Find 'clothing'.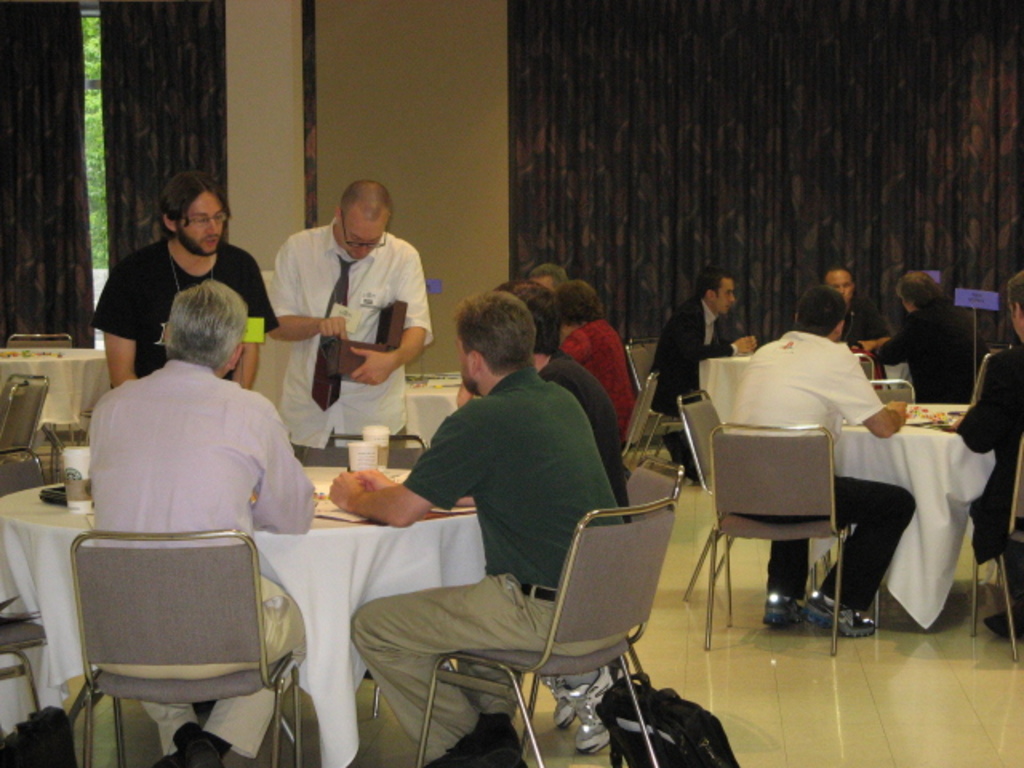
62/342/314/562.
